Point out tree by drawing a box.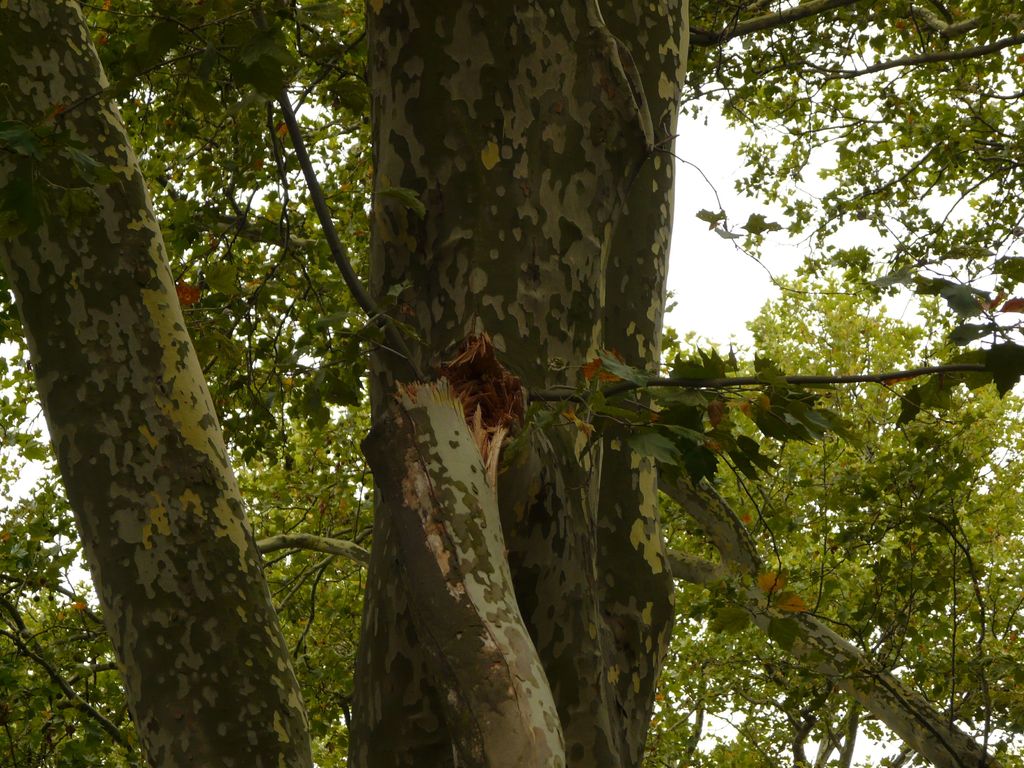
(40,15,1000,720).
